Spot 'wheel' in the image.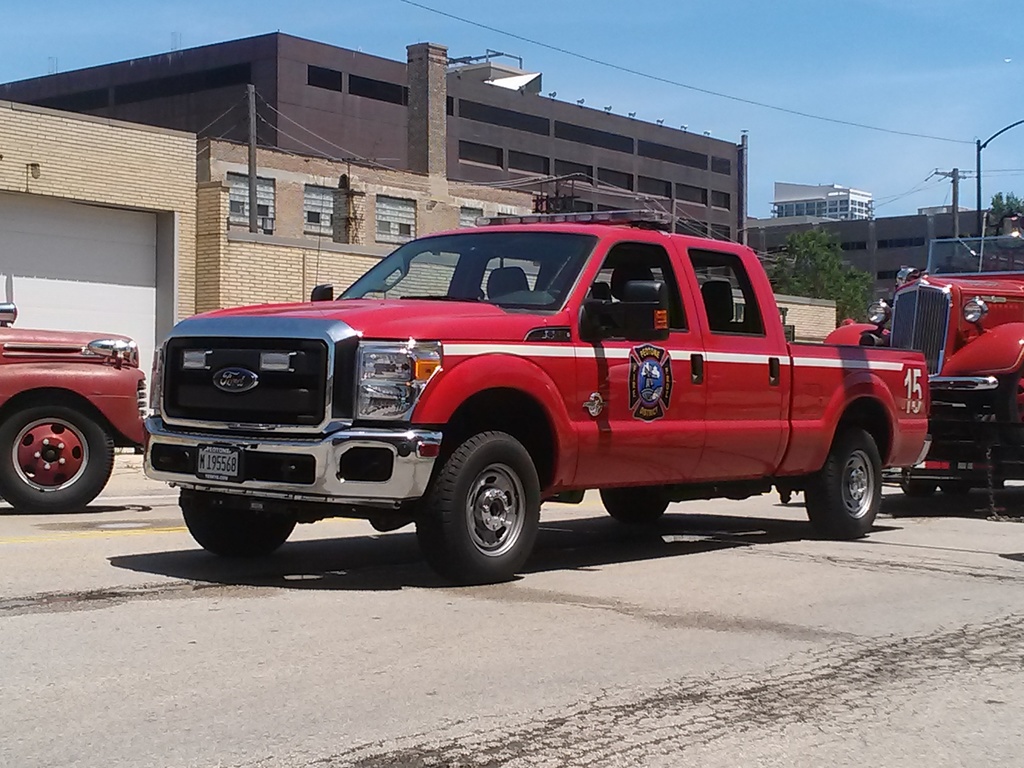
'wheel' found at left=179, top=490, right=292, bottom=558.
